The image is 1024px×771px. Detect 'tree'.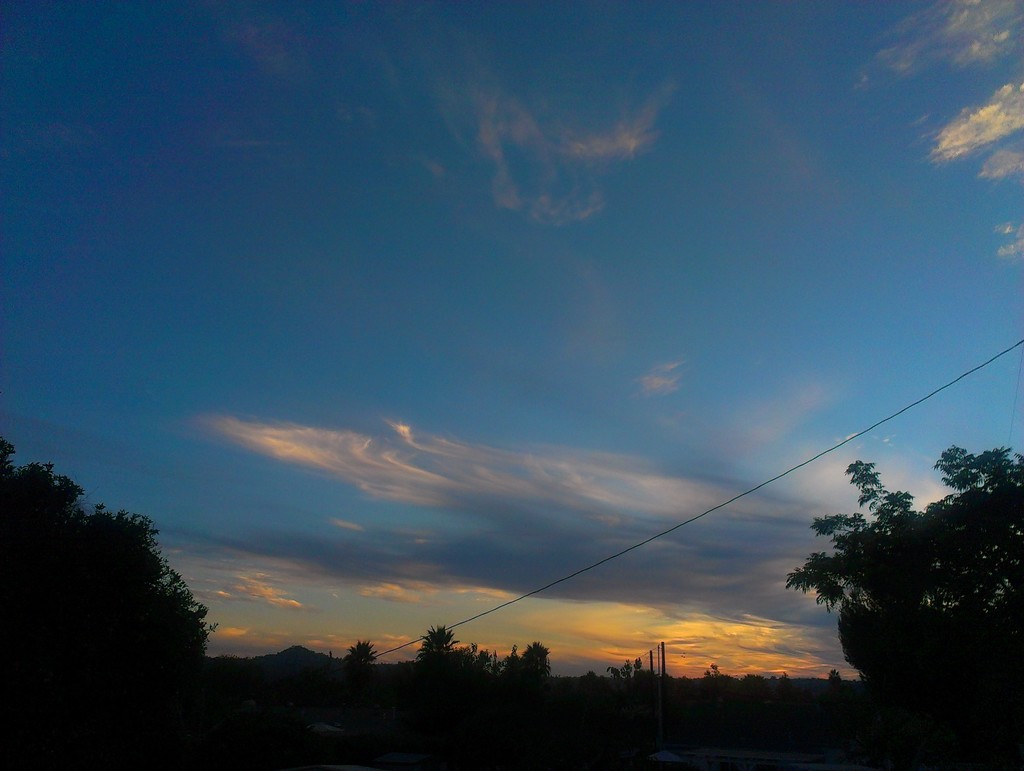
Detection: (left=342, top=635, right=380, bottom=685).
